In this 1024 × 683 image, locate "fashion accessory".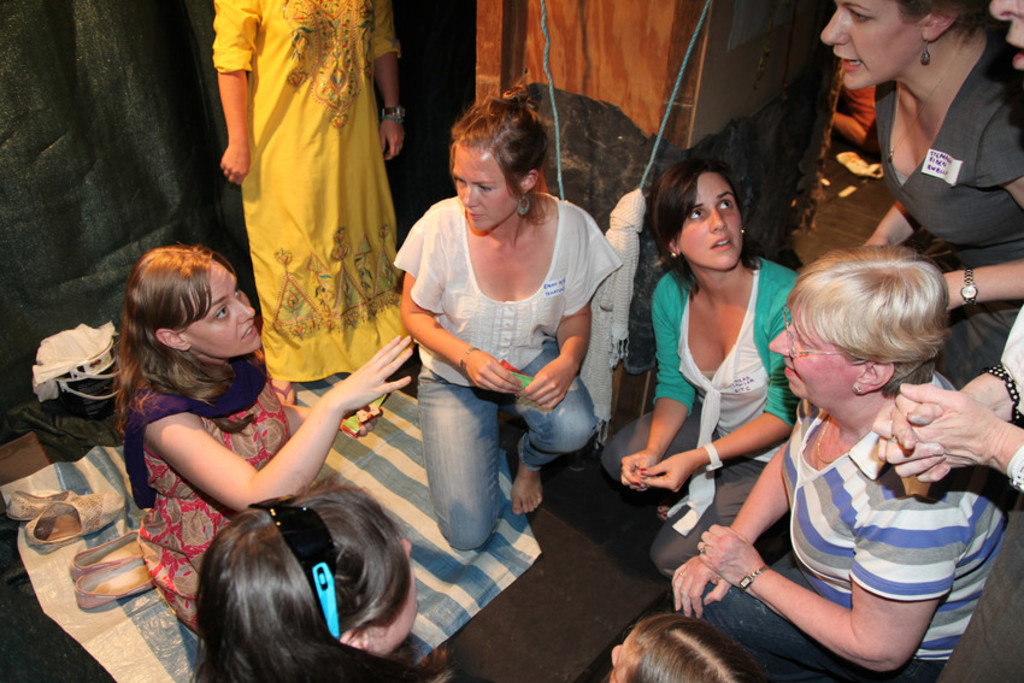
Bounding box: (left=249, top=490, right=342, bottom=648).
